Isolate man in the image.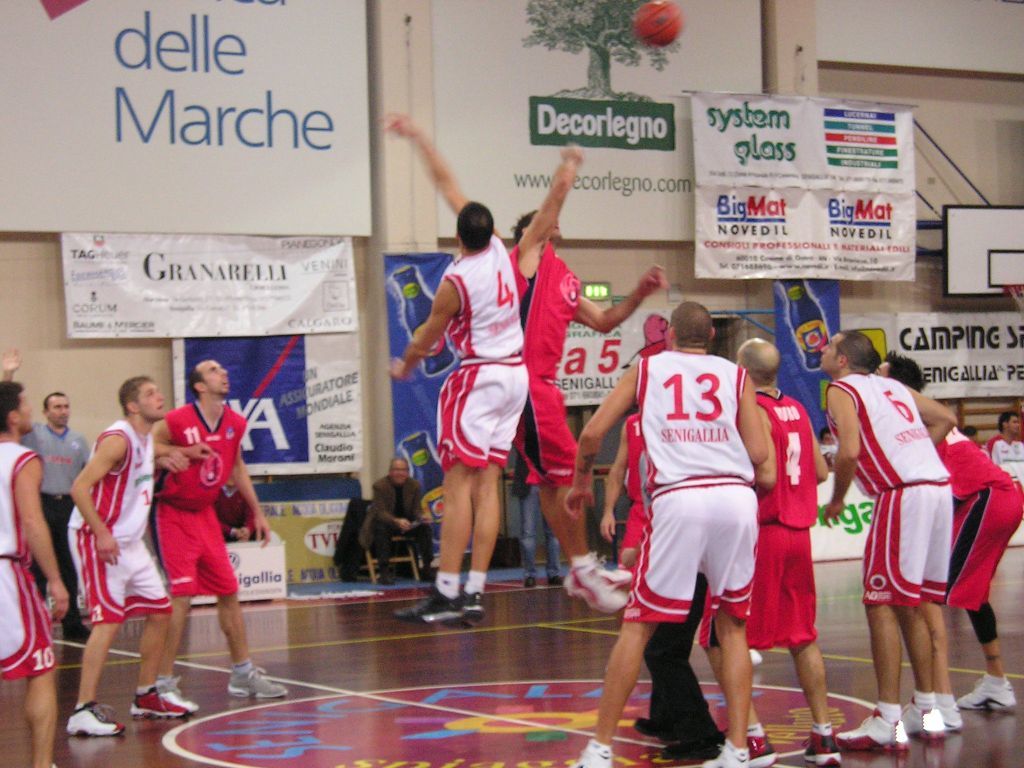
Isolated region: 0/377/71/767.
